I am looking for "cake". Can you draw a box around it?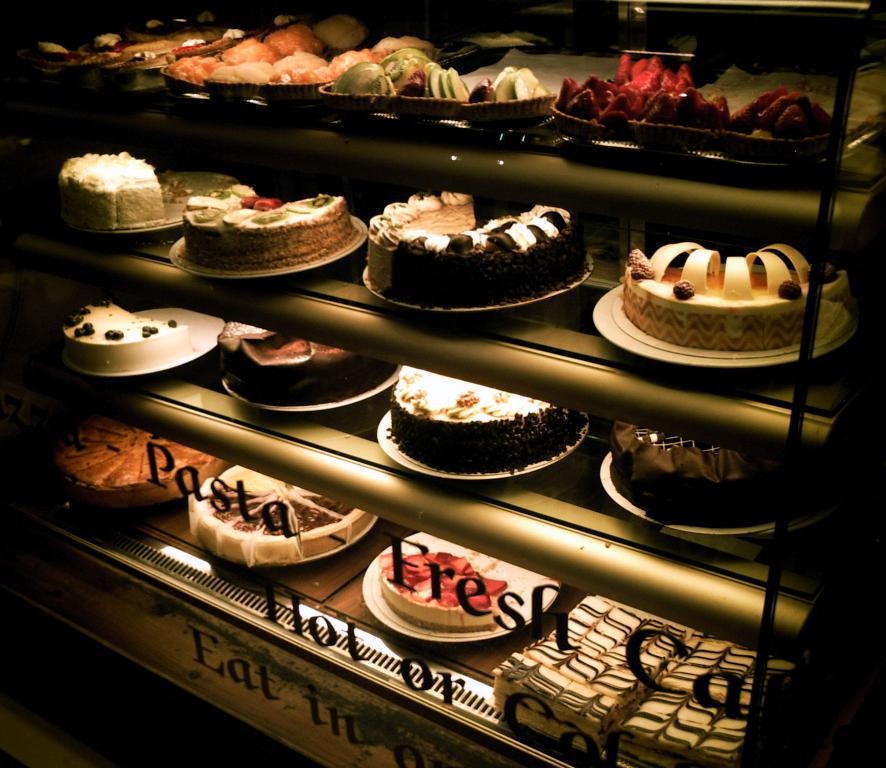
Sure, the bounding box is [54,415,226,505].
